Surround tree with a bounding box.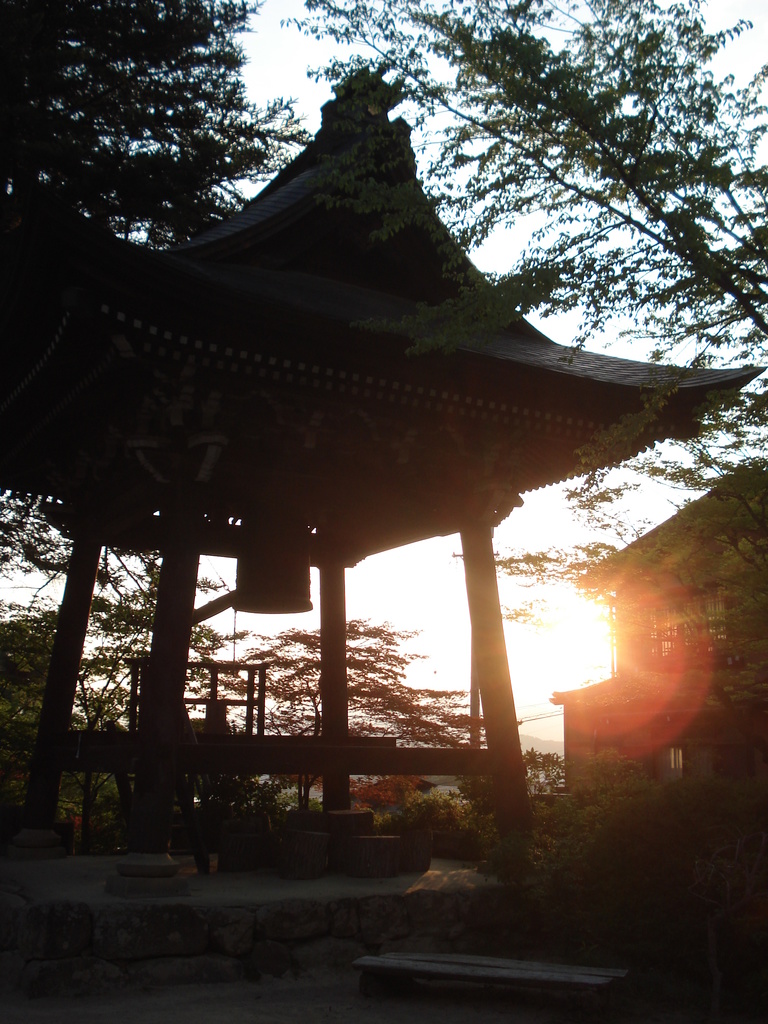
detection(512, 745, 767, 948).
